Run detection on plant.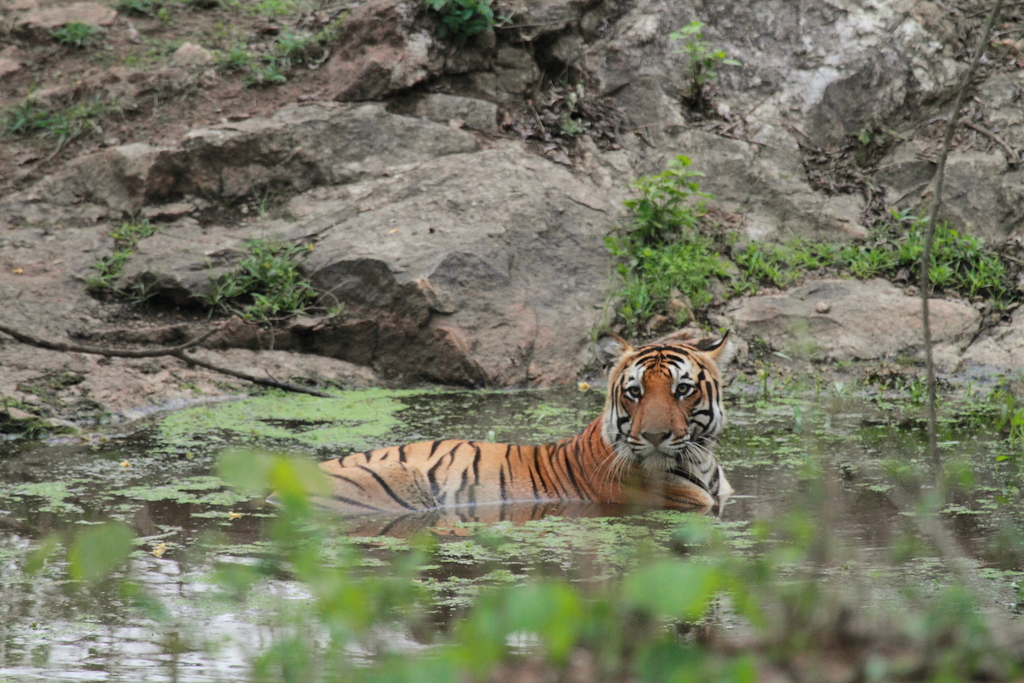
Result: bbox=(607, 157, 750, 346).
